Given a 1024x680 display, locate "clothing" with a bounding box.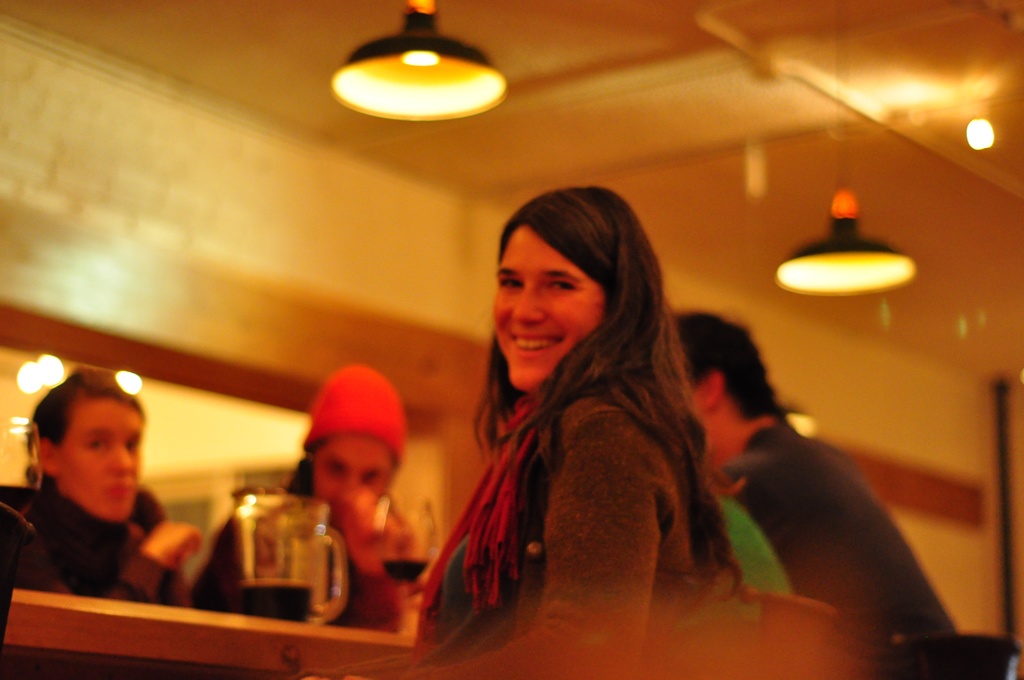
Located: {"x1": 190, "y1": 460, "x2": 410, "y2": 628}.
